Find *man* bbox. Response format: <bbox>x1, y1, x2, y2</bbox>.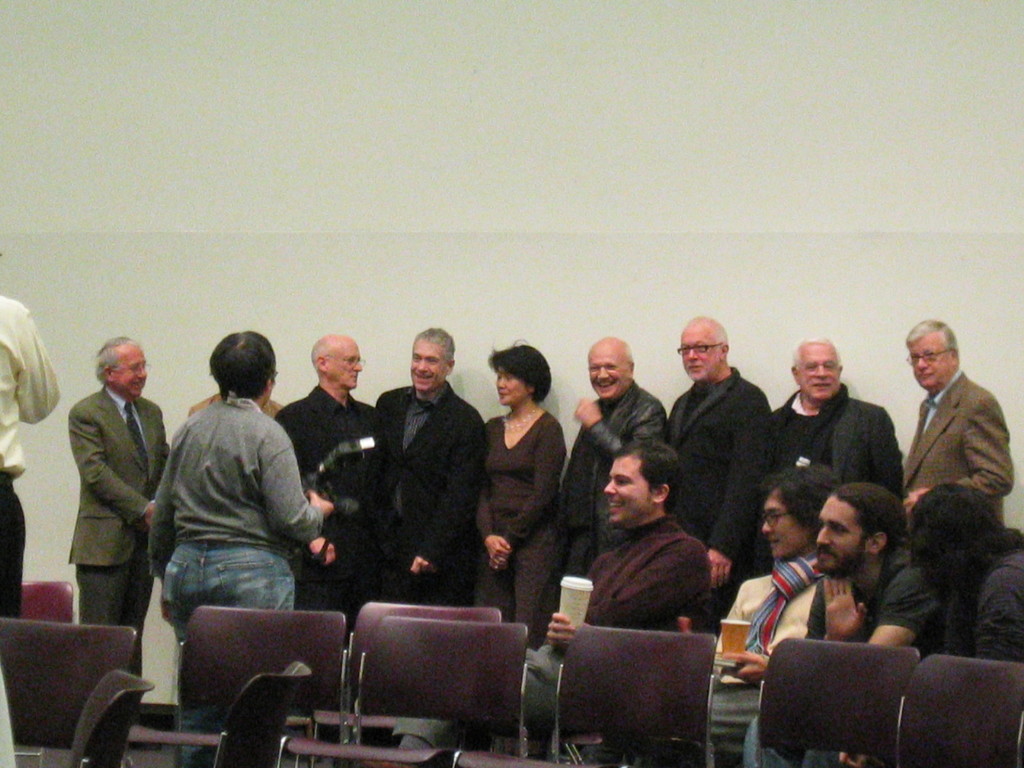
<bbox>558, 332, 671, 574</bbox>.
